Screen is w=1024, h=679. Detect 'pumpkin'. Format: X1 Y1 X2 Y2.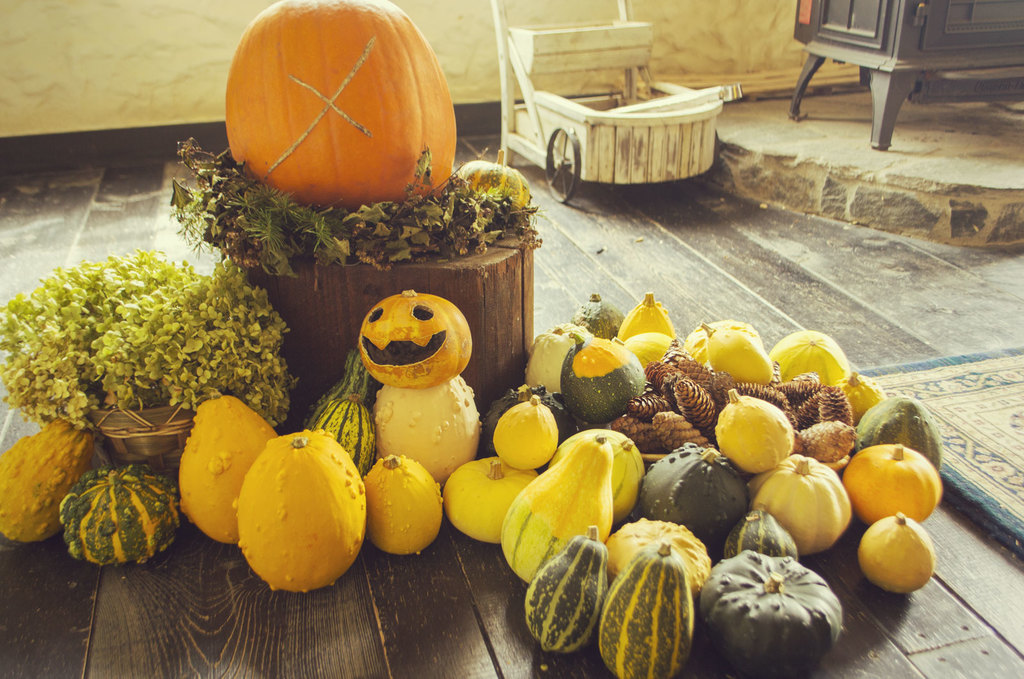
853 388 945 469.
